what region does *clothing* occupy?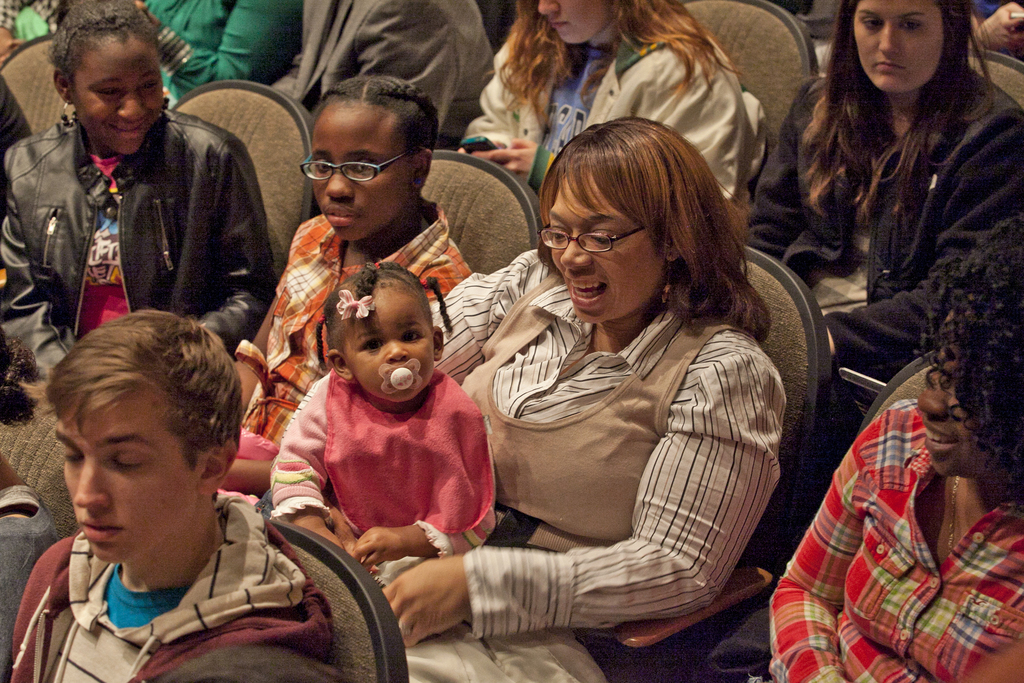
0:475:60:675.
